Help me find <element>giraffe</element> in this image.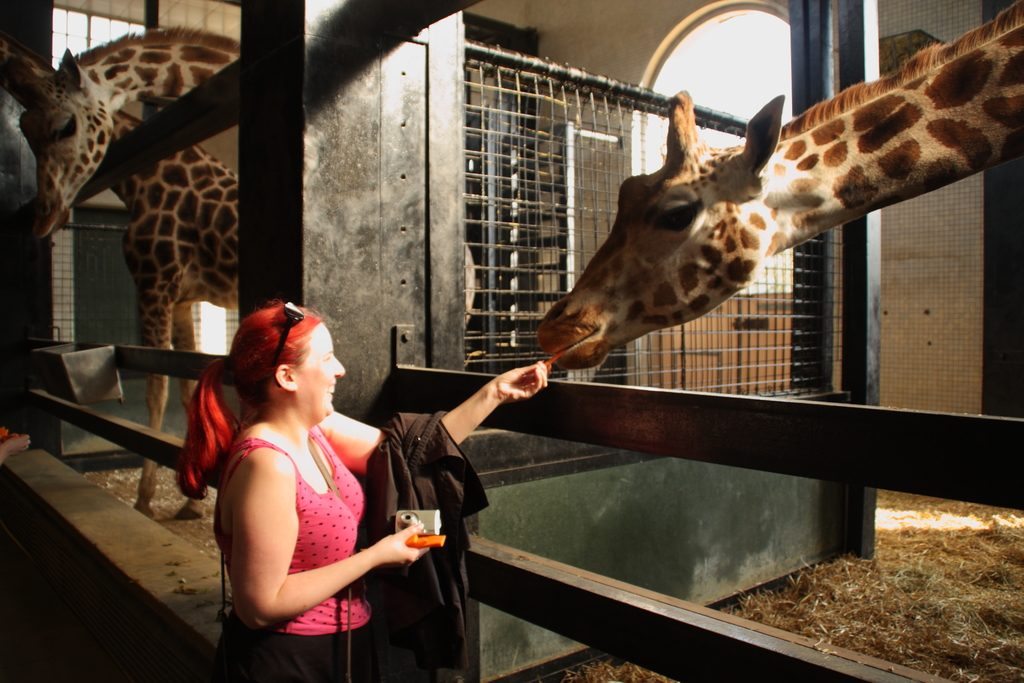
Found it: <box>484,47,1023,423</box>.
